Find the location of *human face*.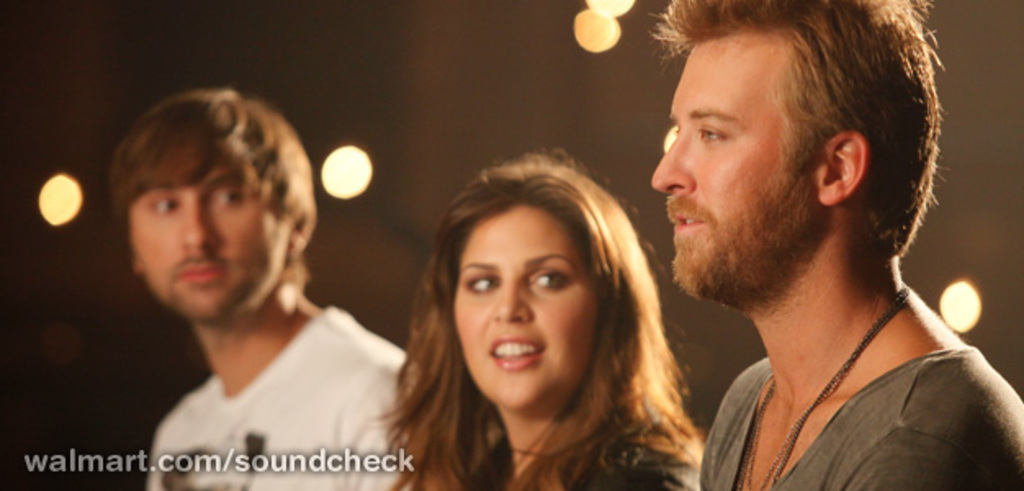
Location: x1=651, y1=43, x2=838, y2=288.
